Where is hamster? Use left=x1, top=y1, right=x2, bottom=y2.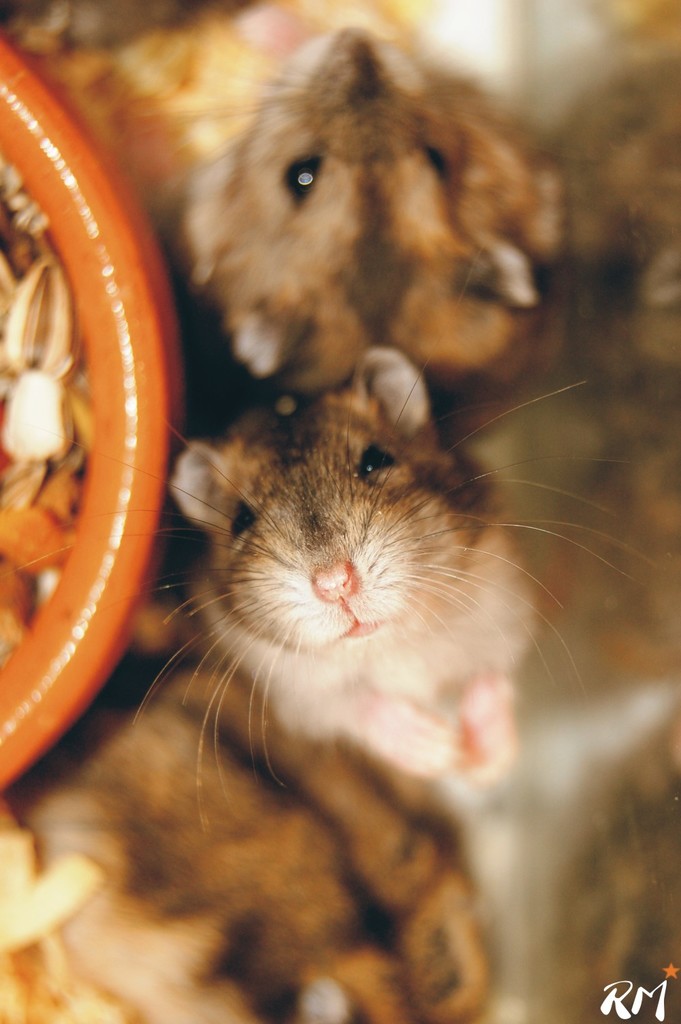
left=34, top=273, right=652, bottom=823.
